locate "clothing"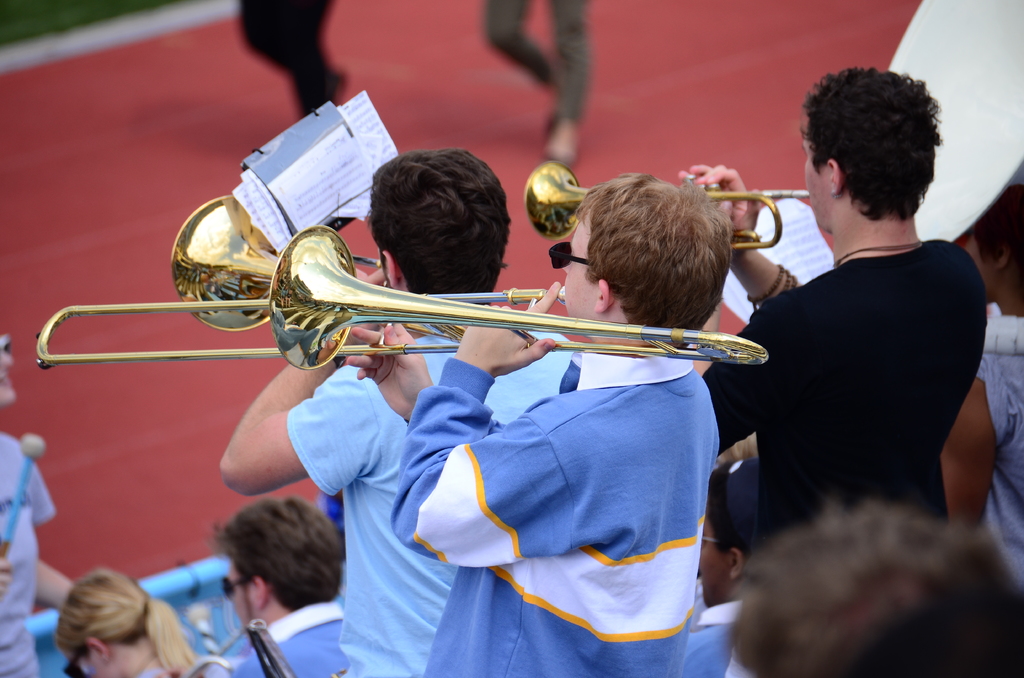
box(220, 597, 342, 677)
